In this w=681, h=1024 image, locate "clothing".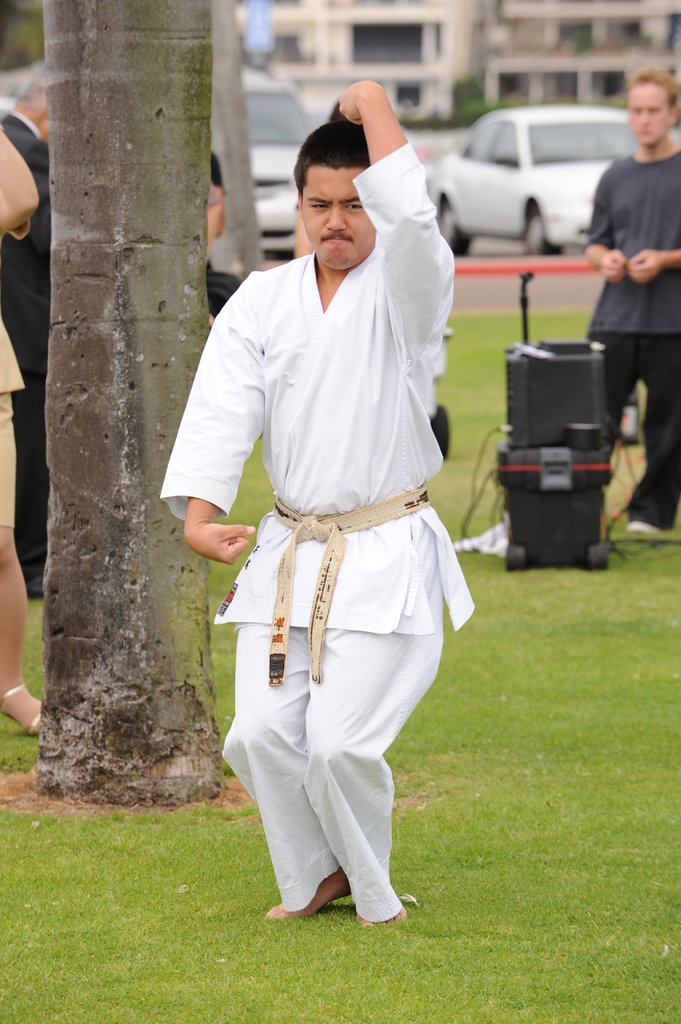
Bounding box: 0, 101, 57, 572.
